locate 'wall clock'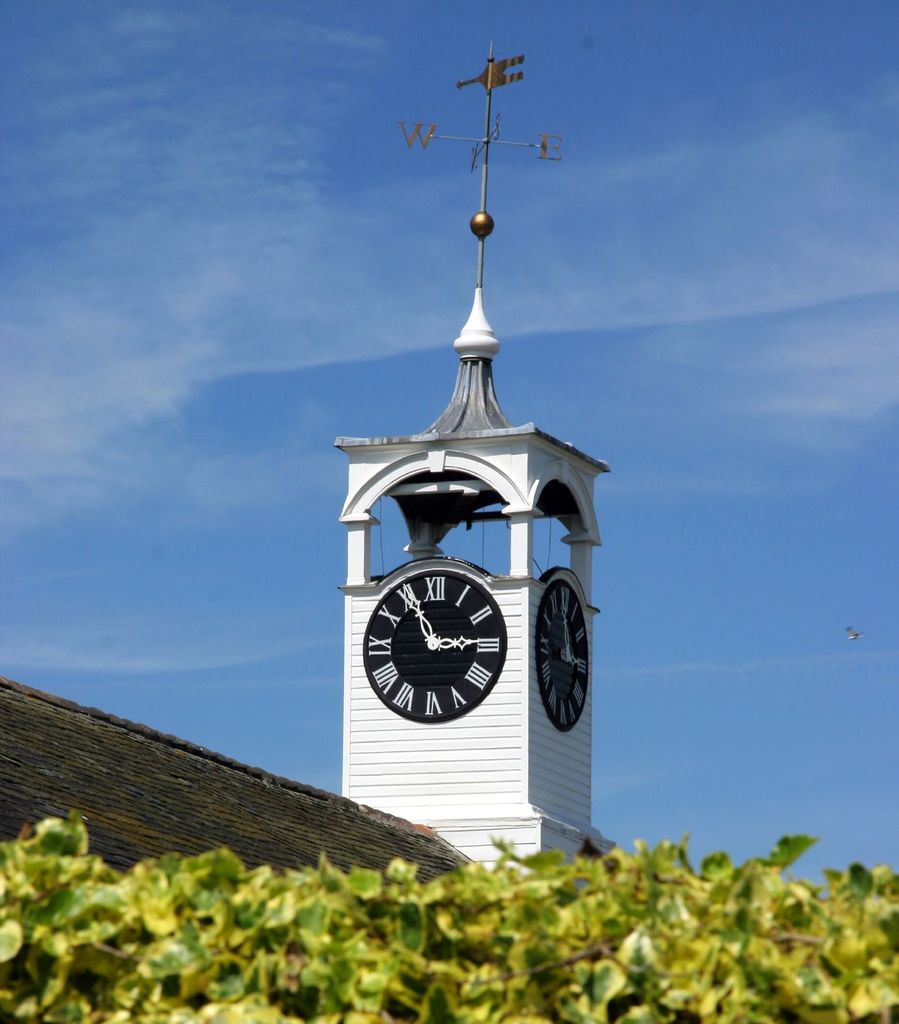
bbox(535, 580, 590, 735)
